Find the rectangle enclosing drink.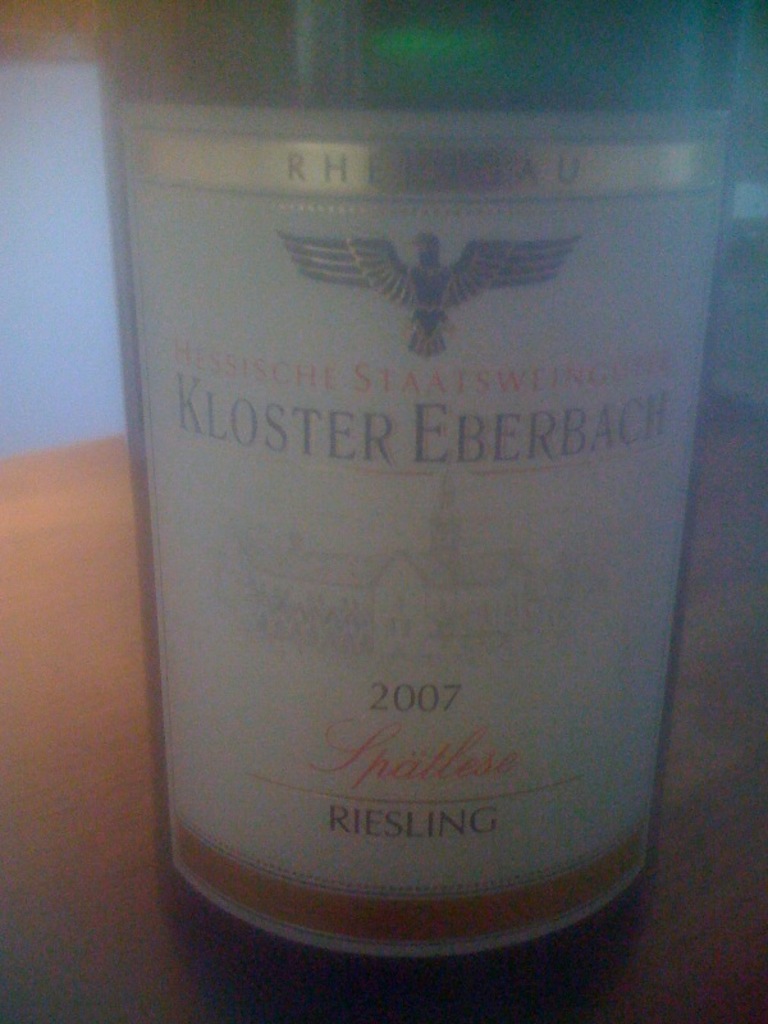
select_region(106, 0, 721, 1023).
